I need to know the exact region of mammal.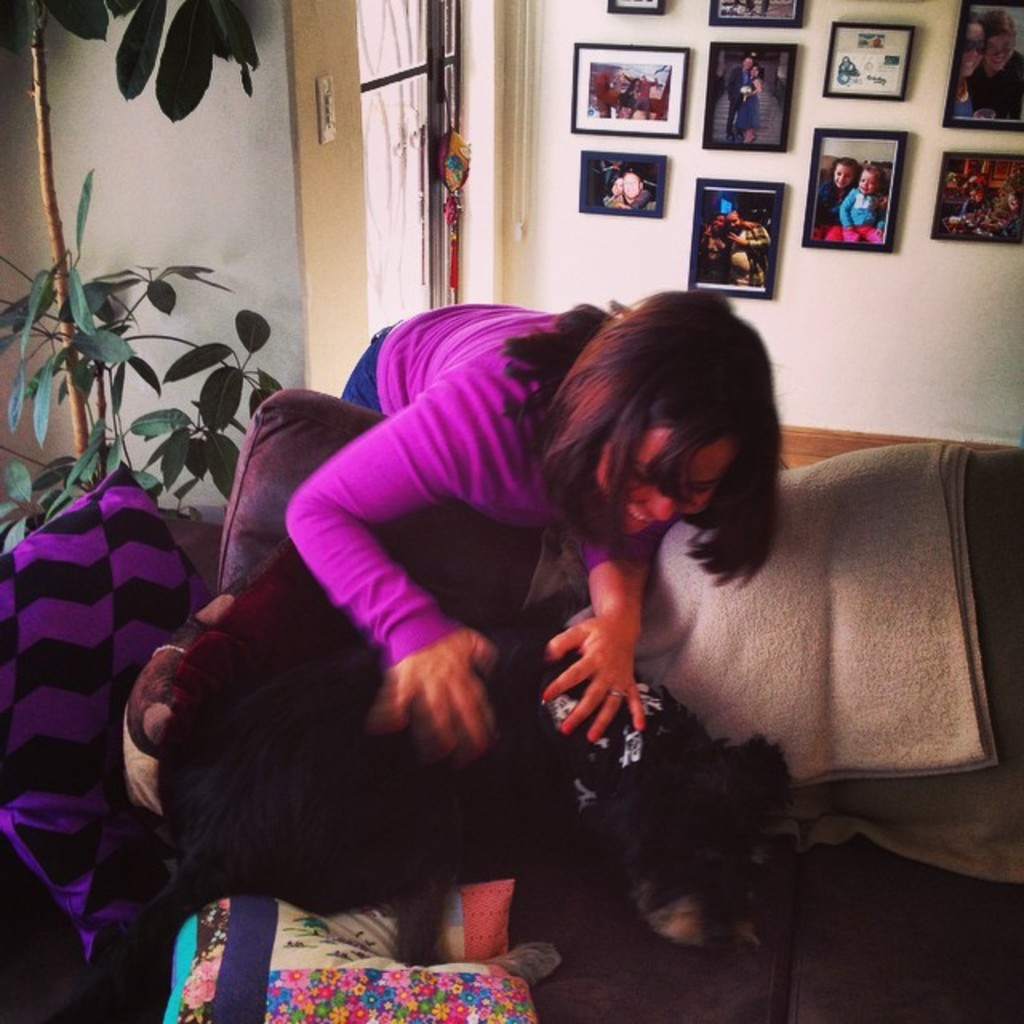
Region: 730 53 757 138.
